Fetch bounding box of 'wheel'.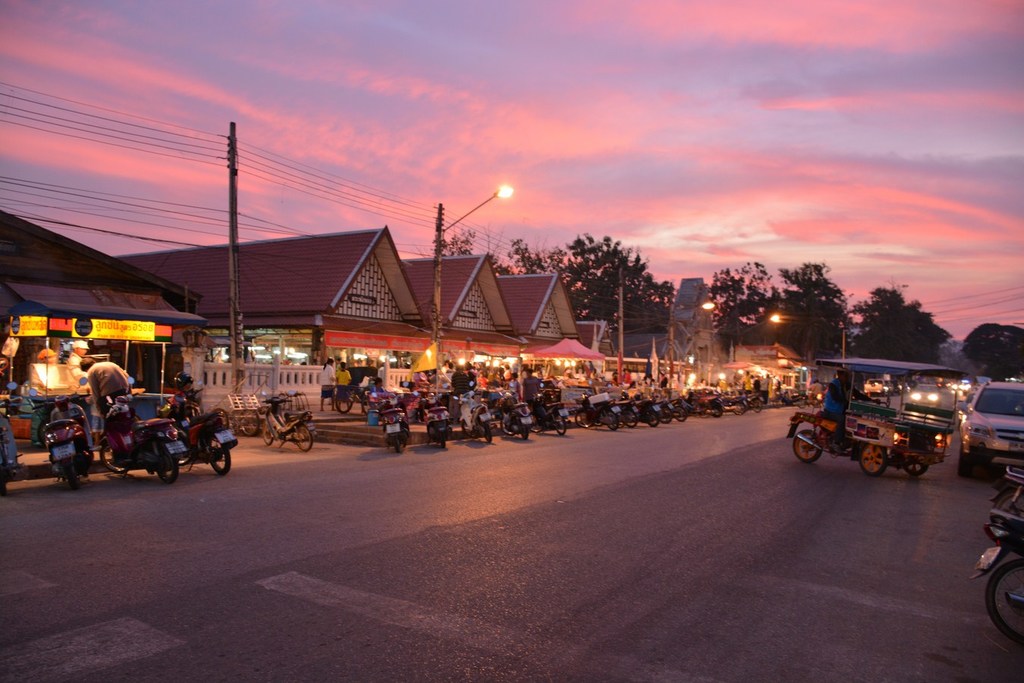
Bbox: (left=798, top=400, right=806, bottom=408).
